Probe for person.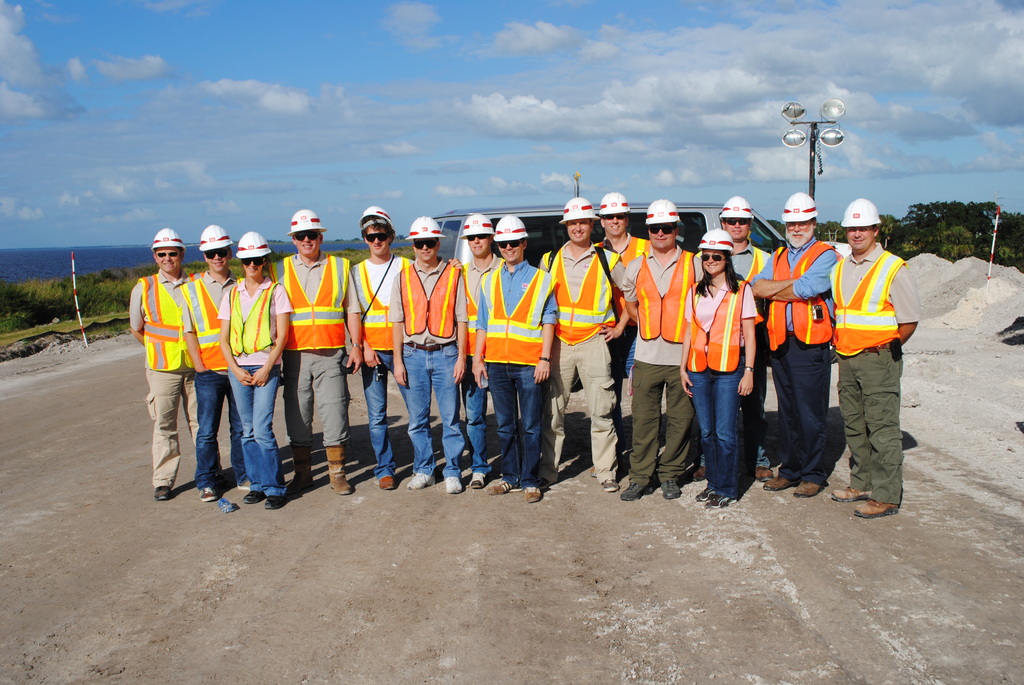
Probe result: 460 218 516 463.
